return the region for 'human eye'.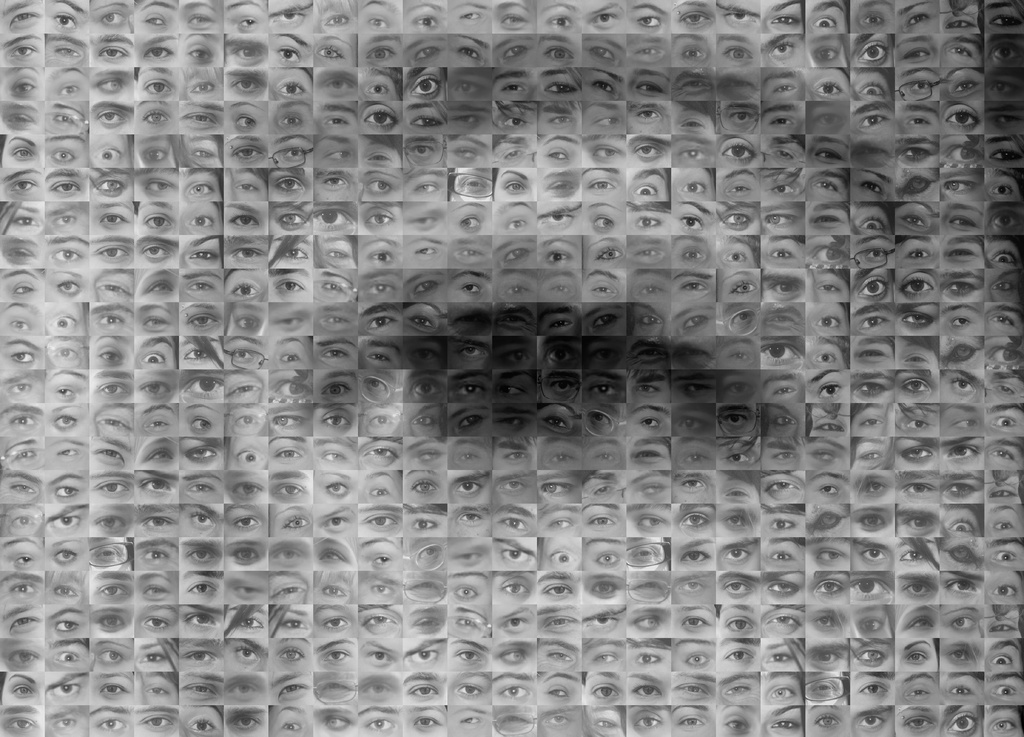
<bbox>14, 684, 33, 700</bbox>.
